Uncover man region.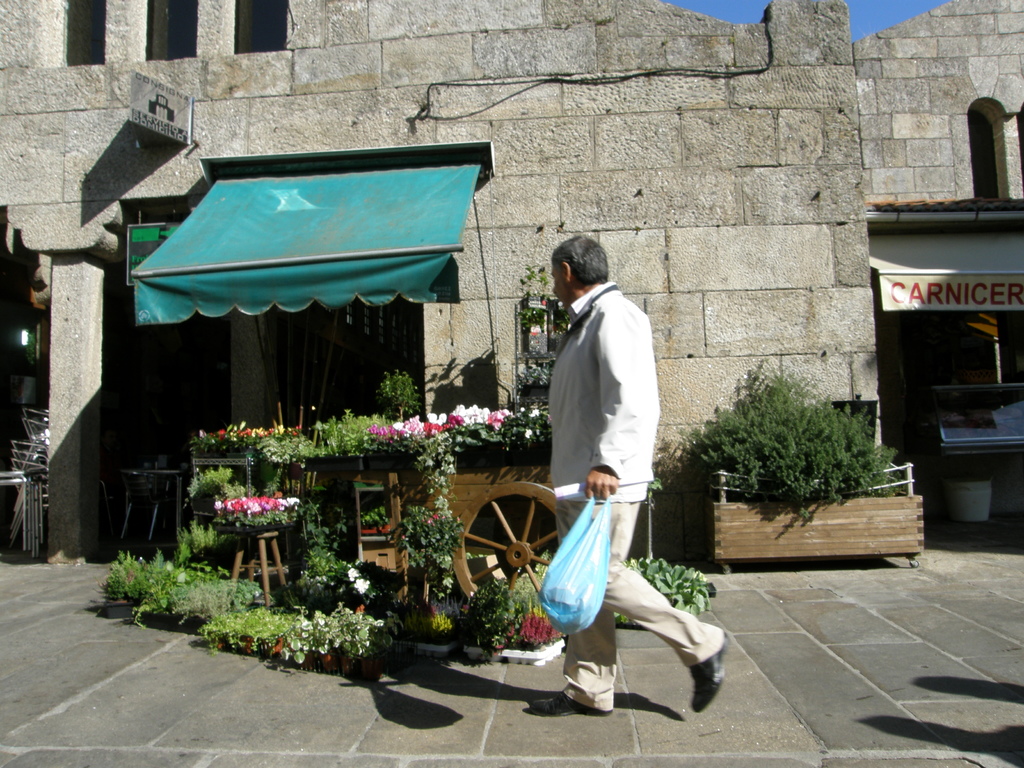
Uncovered: (520,237,730,714).
